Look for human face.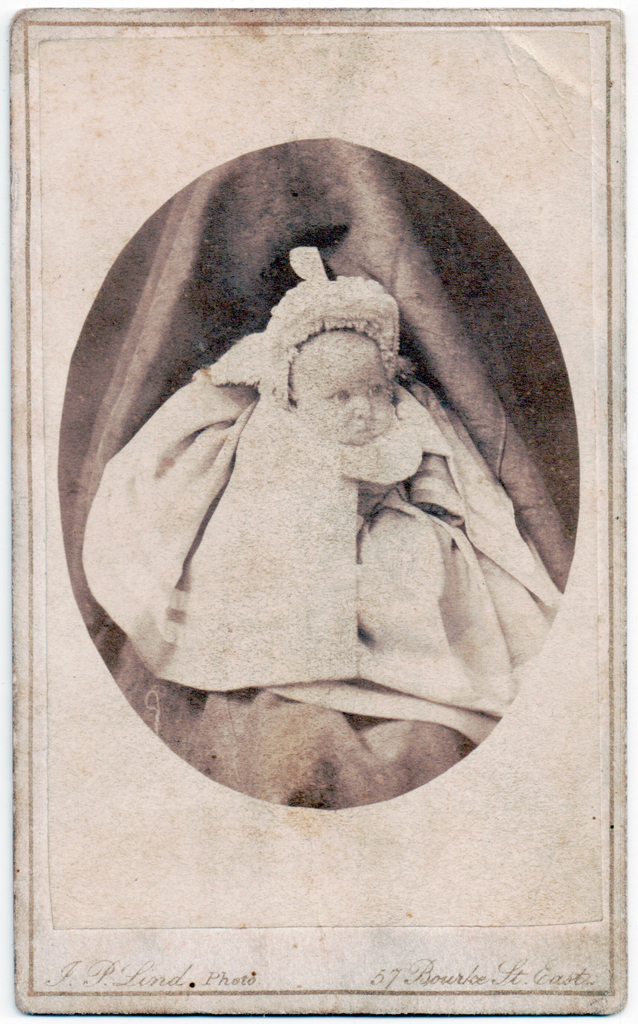
Found: 288 326 394 439.
